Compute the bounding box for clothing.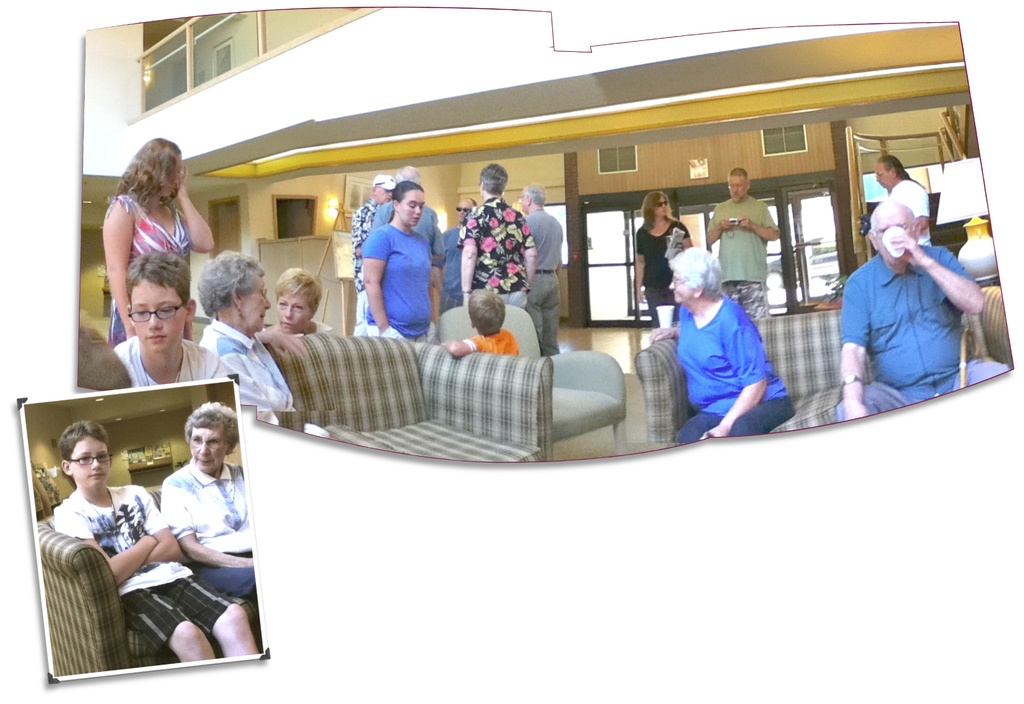
left=838, top=233, right=1007, bottom=411.
